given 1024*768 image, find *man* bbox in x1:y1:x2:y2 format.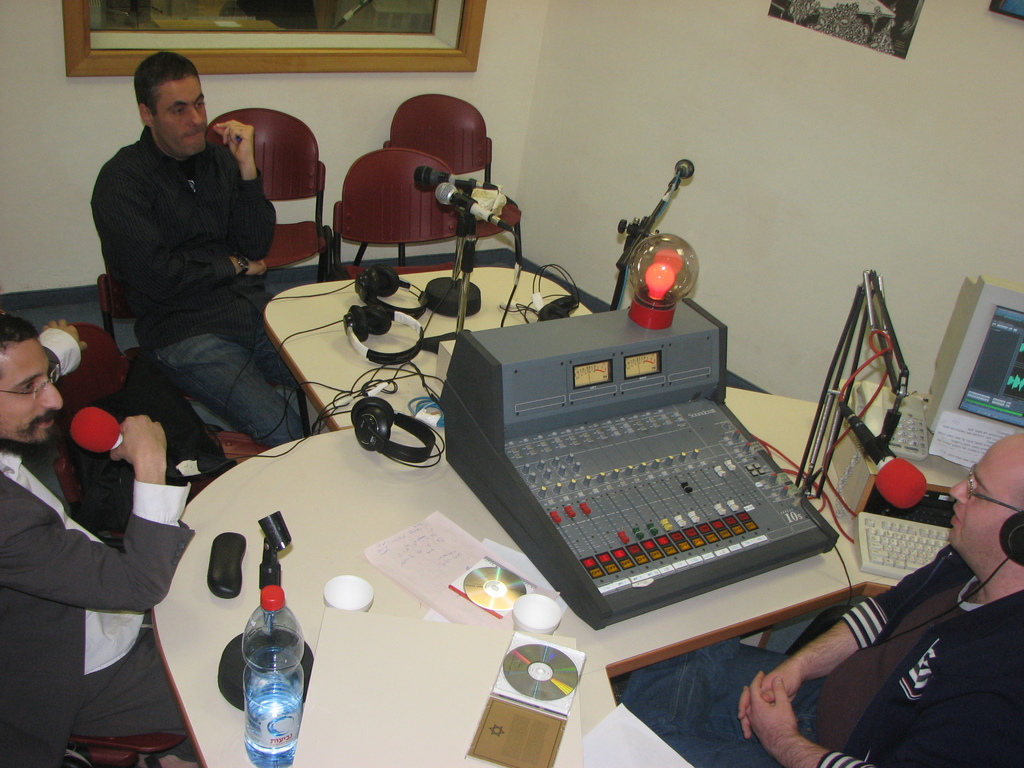
71:45:319:505.
